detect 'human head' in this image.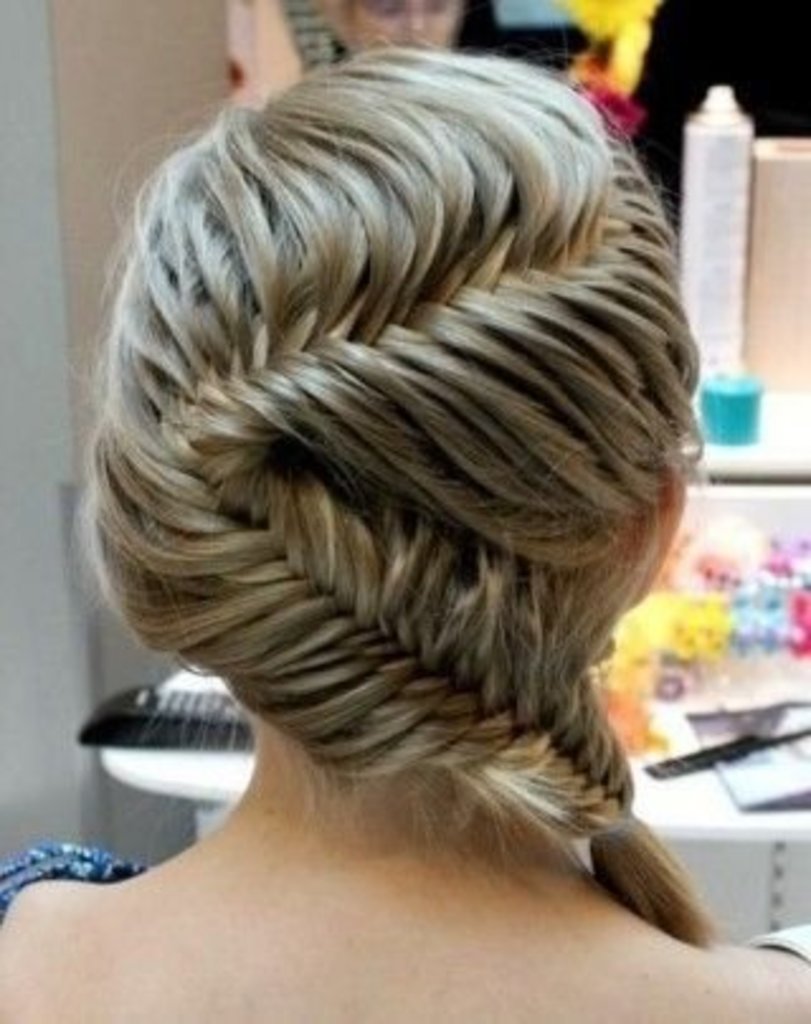
Detection: bbox(317, 0, 464, 51).
